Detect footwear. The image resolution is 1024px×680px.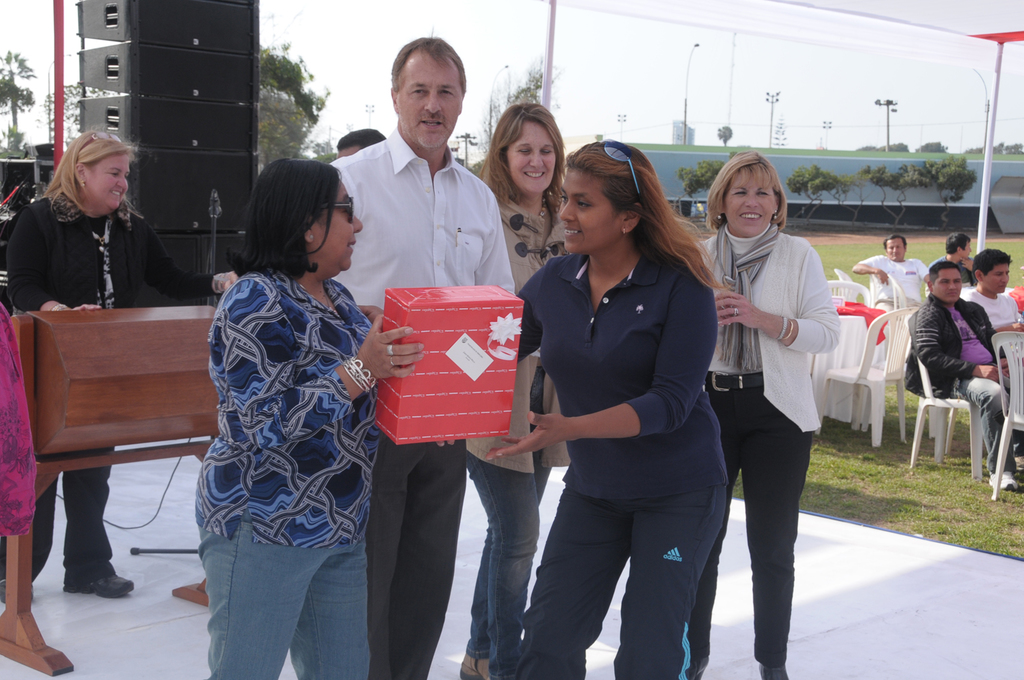
62, 574, 136, 600.
